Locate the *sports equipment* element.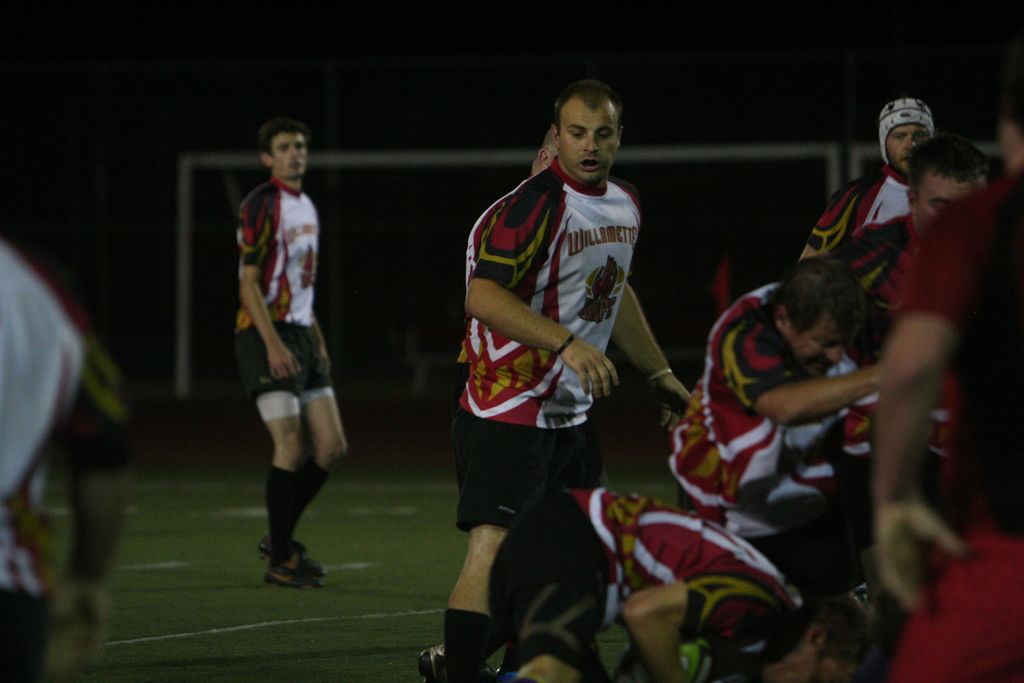
Element bbox: 260,536,326,589.
